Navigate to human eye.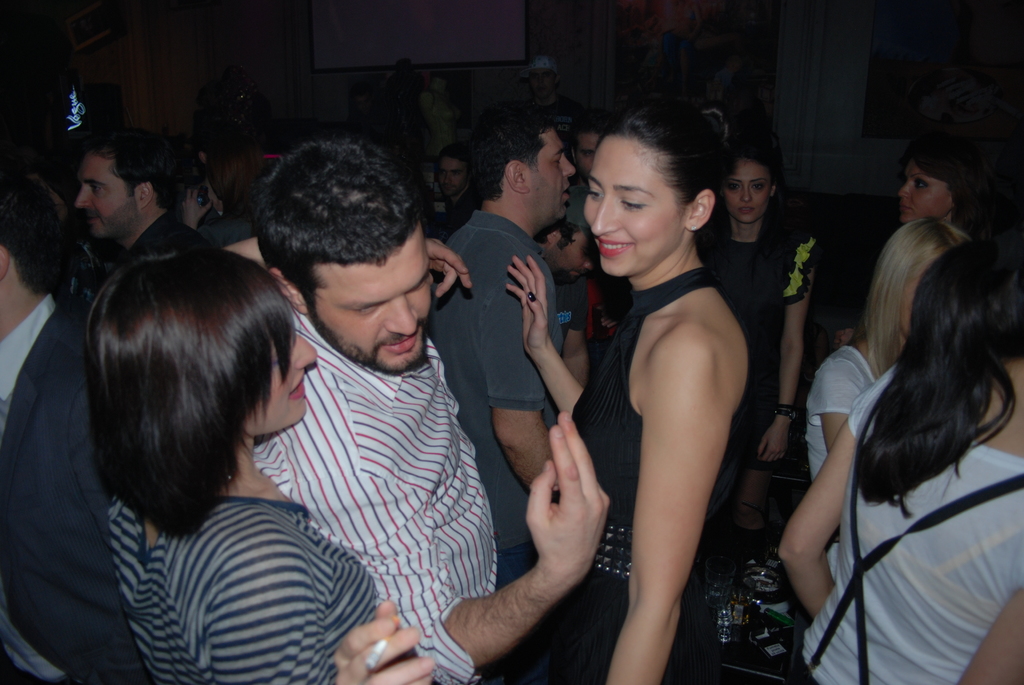
Navigation target: 617 193 647 212.
